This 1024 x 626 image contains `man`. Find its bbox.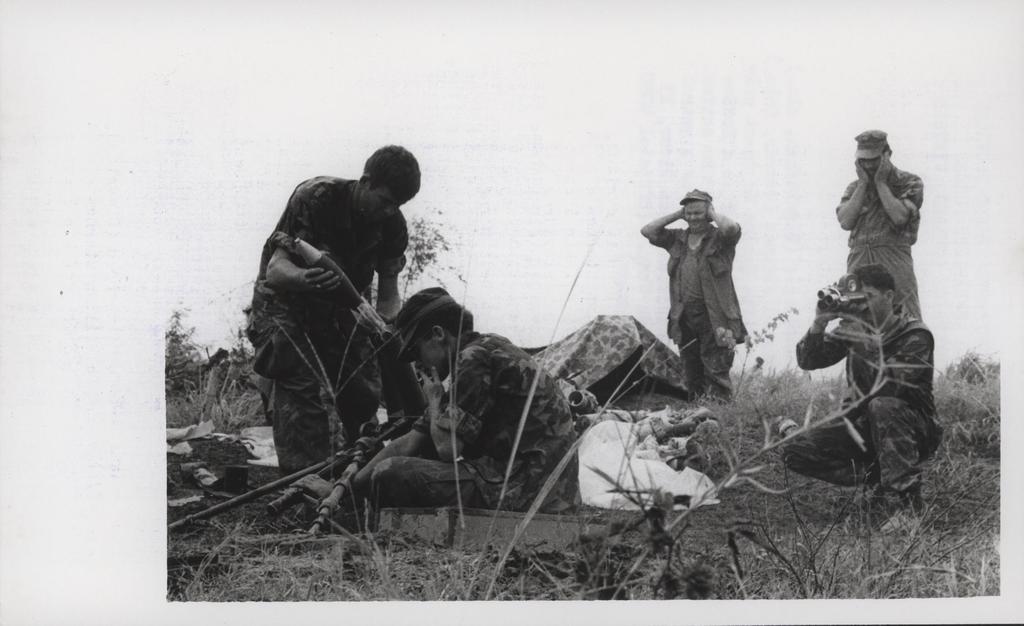
region(659, 180, 764, 416).
